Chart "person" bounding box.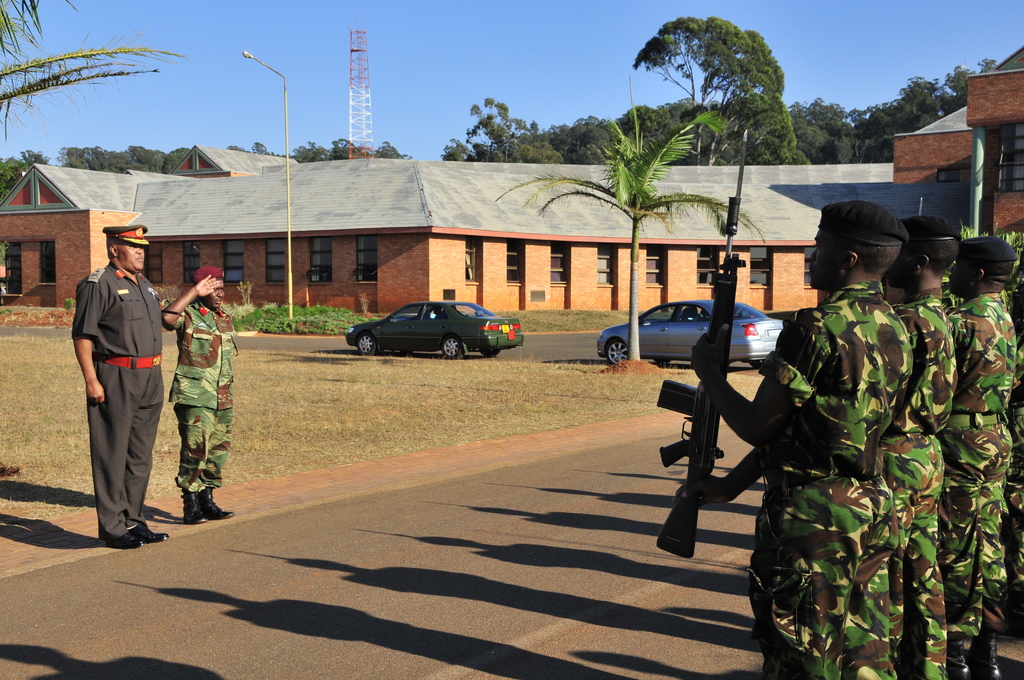
Charted: box=[689, 198, 911, 679].
